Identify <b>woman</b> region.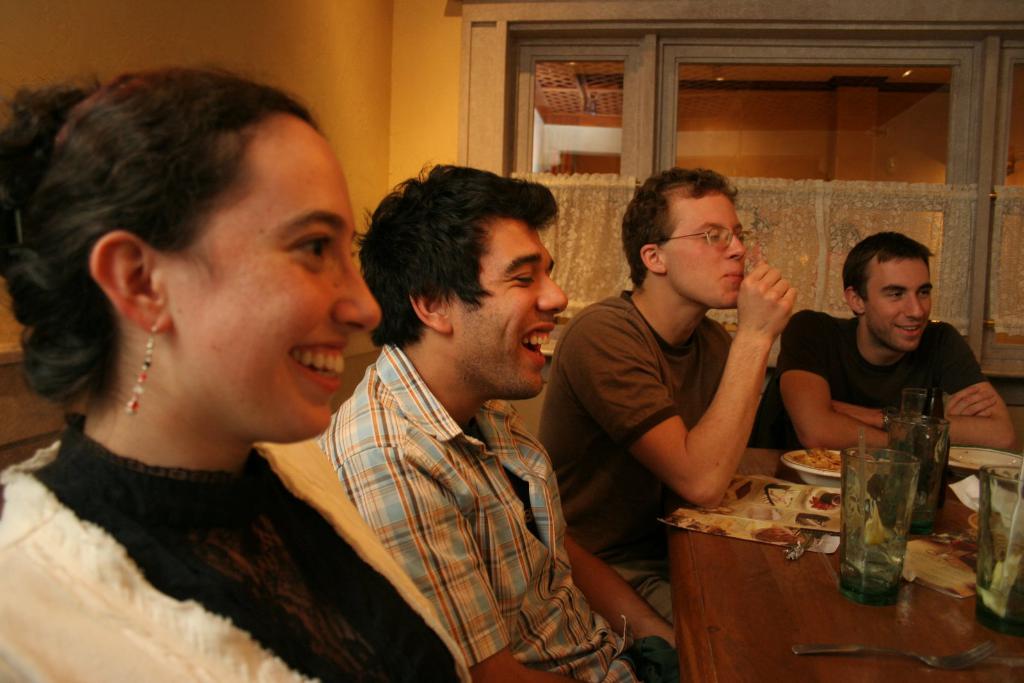
Region: BBox(71, 78, 508, 677).
